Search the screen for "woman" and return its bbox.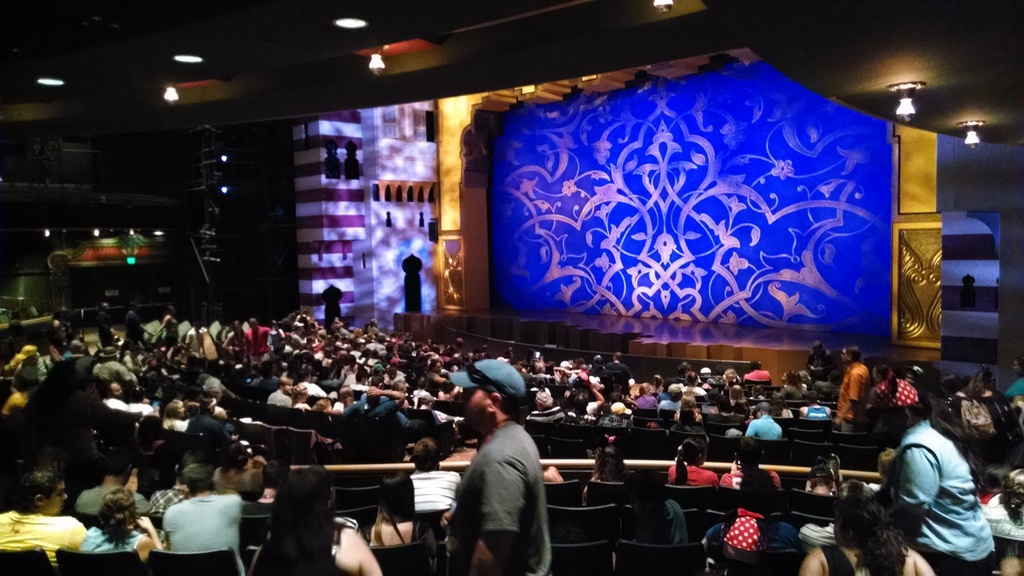
Found: [800,495,939,575].
